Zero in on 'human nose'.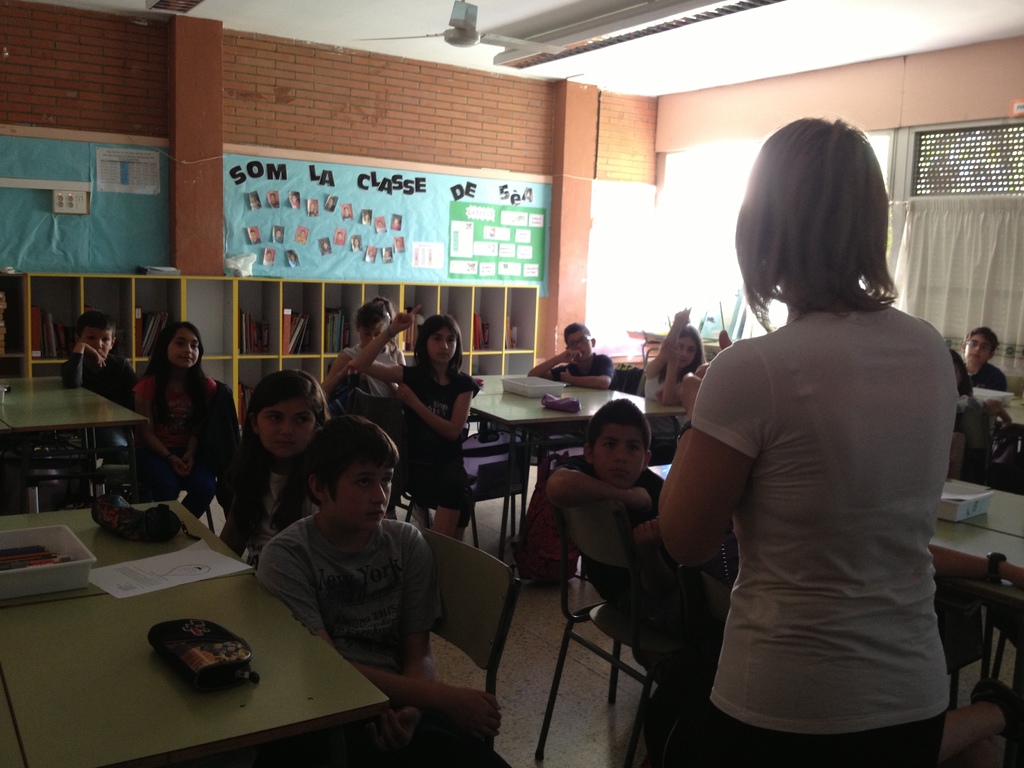
Zeroed in: rect(436, 342, 451, 351).
